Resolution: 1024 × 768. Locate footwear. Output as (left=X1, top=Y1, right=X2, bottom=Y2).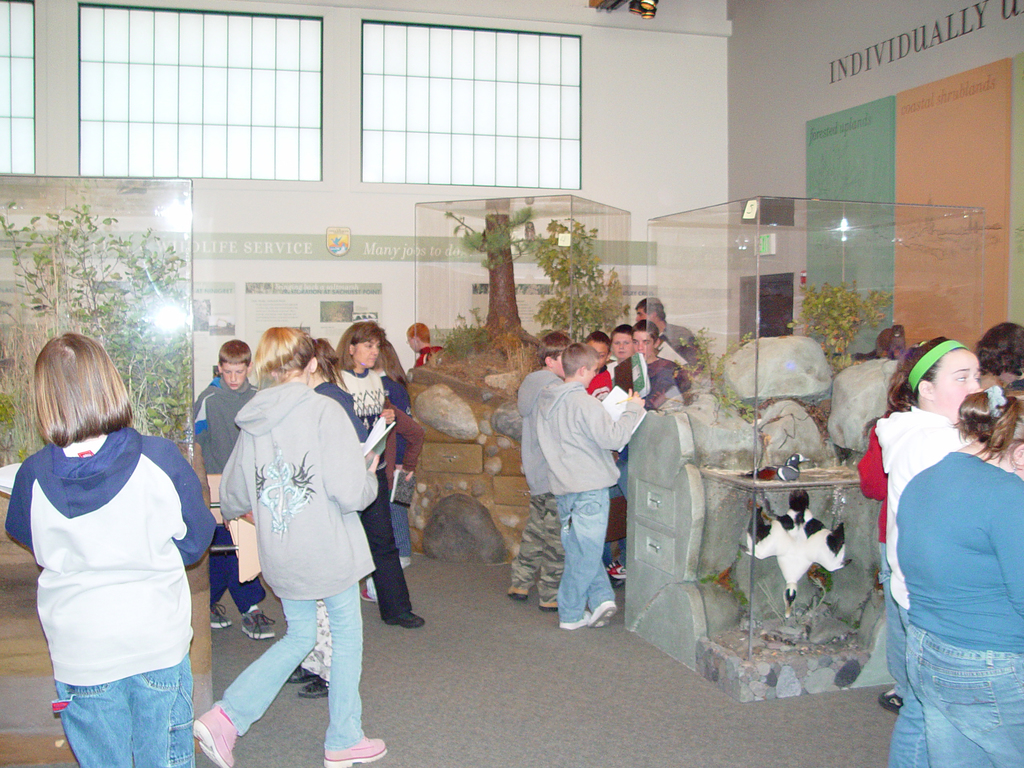
(left=297, top=675, right=323, bottom=701).
